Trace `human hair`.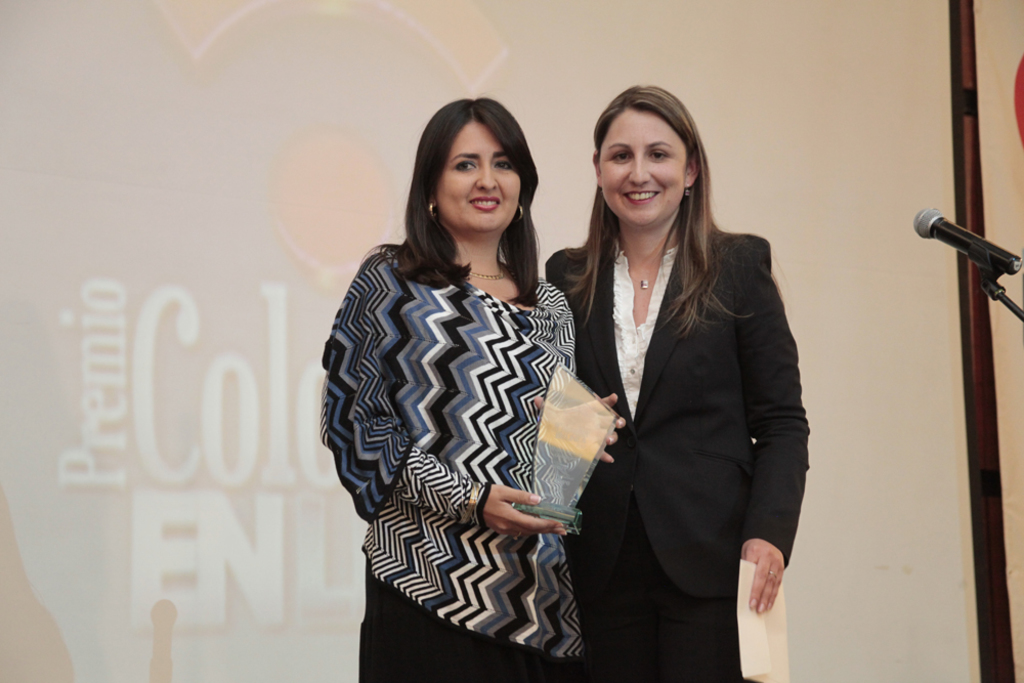
Traced to box(406, 85, 550, 286).
